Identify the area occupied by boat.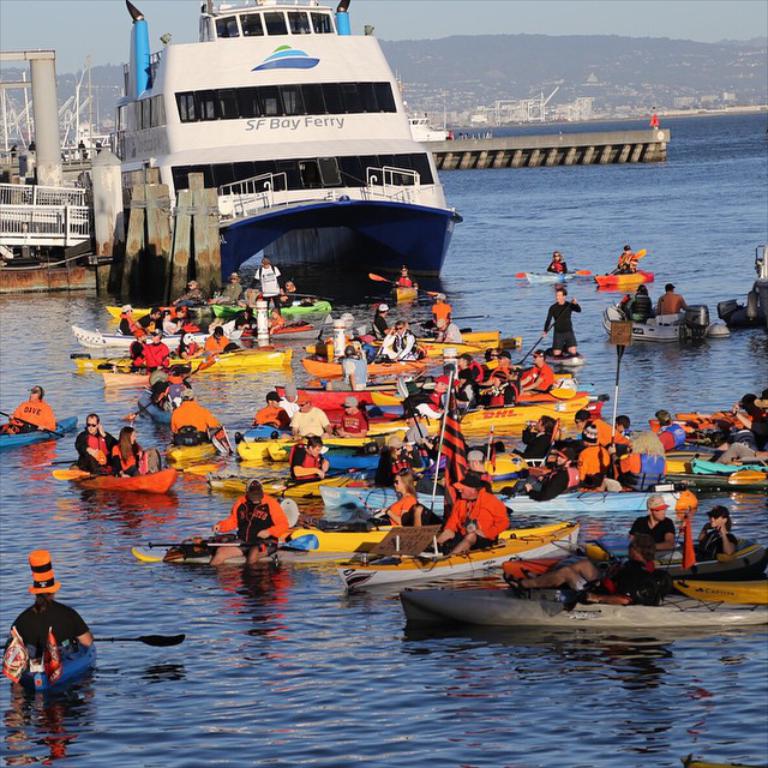
Area: detection(73, 456, 185, 490).
